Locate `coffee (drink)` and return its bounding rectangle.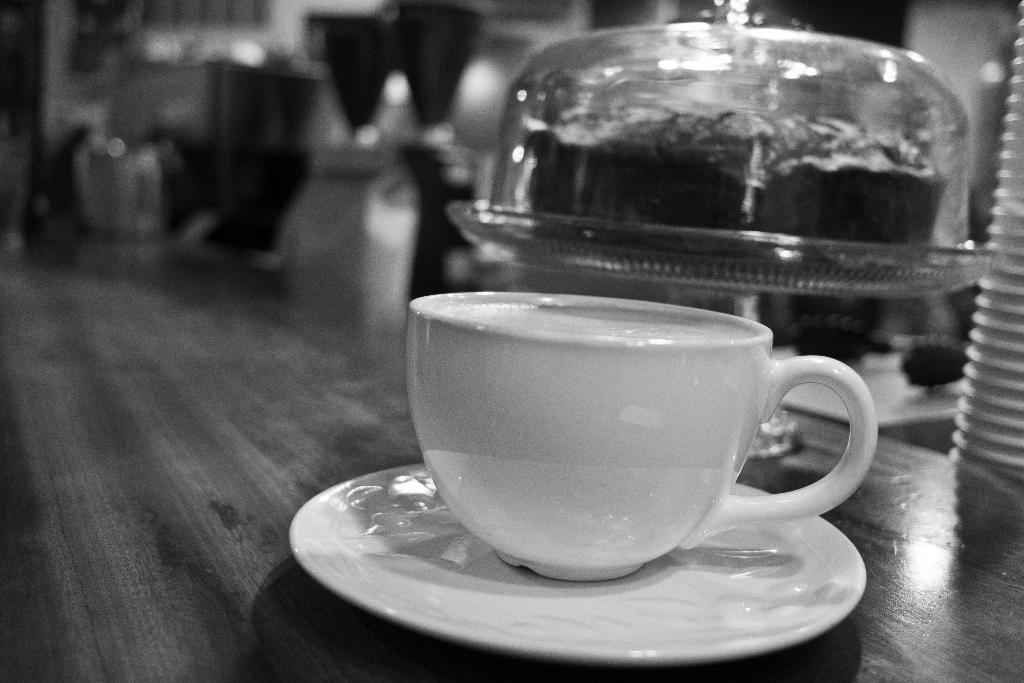
box=[422, 297, 756, 348].
